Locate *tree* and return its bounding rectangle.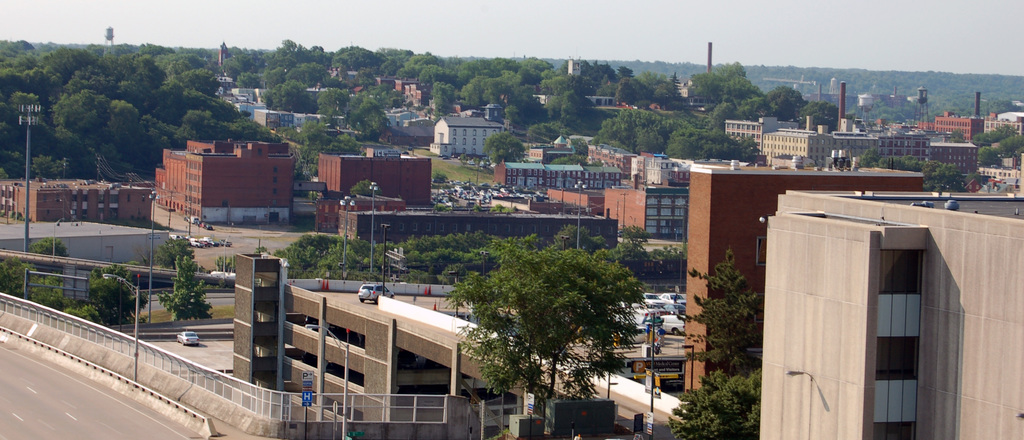
611:226:646:282.
